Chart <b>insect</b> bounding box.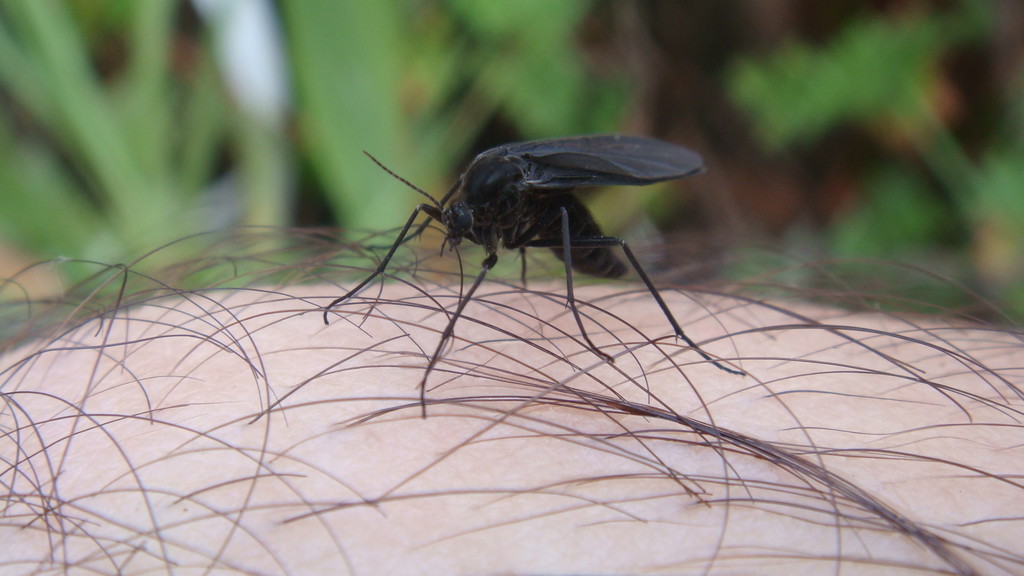
Charted: 322:127:747:424.
